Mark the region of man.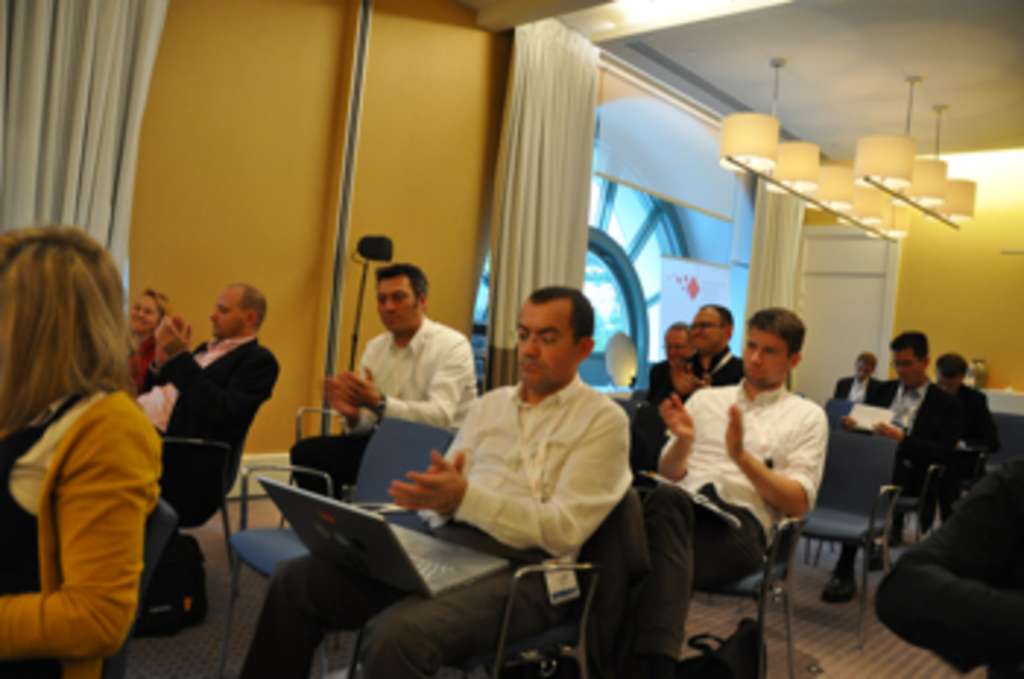
Region: <region>611, 304, 831, 676</region>.
